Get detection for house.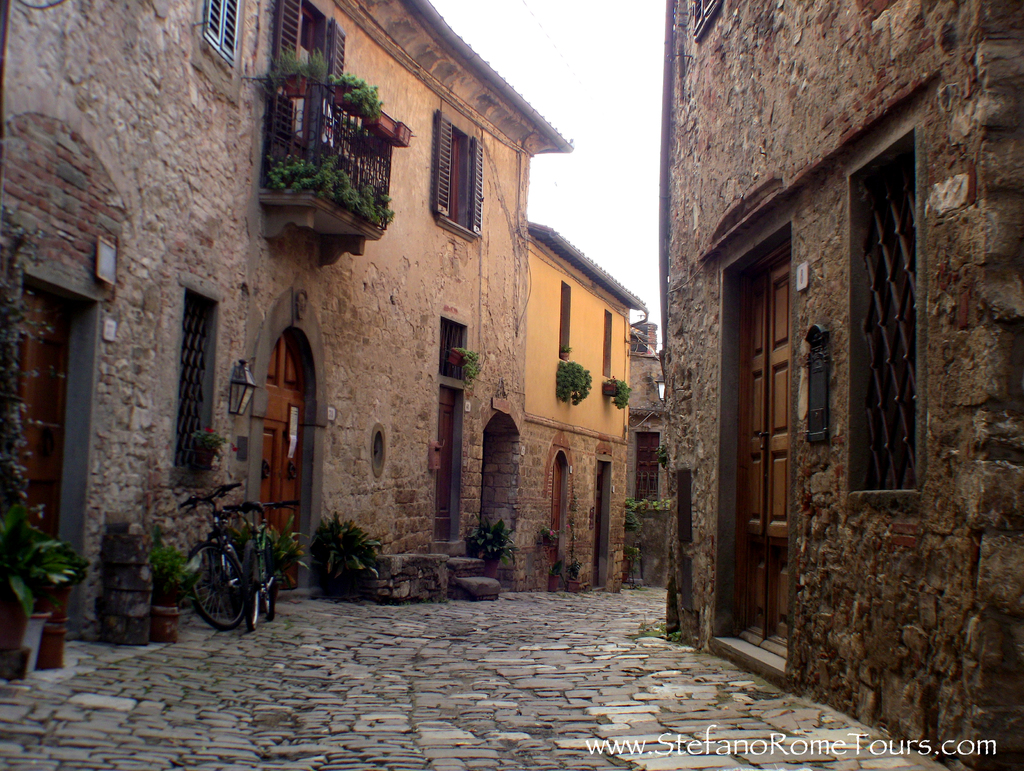
Detection: select_region(632, 0, 986, 695).
